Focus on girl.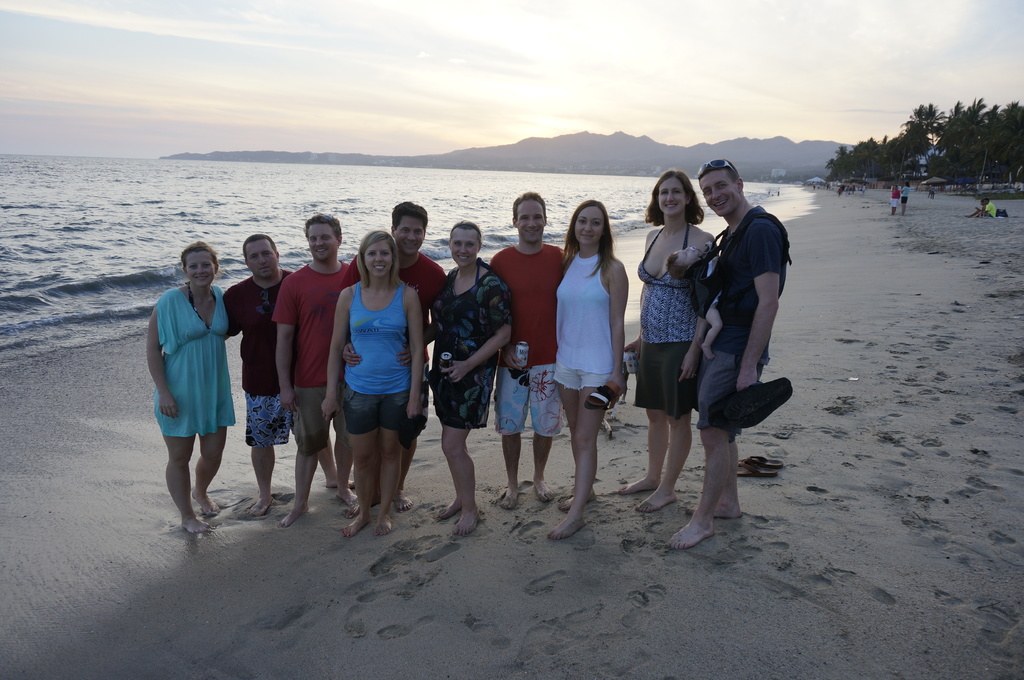
Focused at 425/215/513/535.
